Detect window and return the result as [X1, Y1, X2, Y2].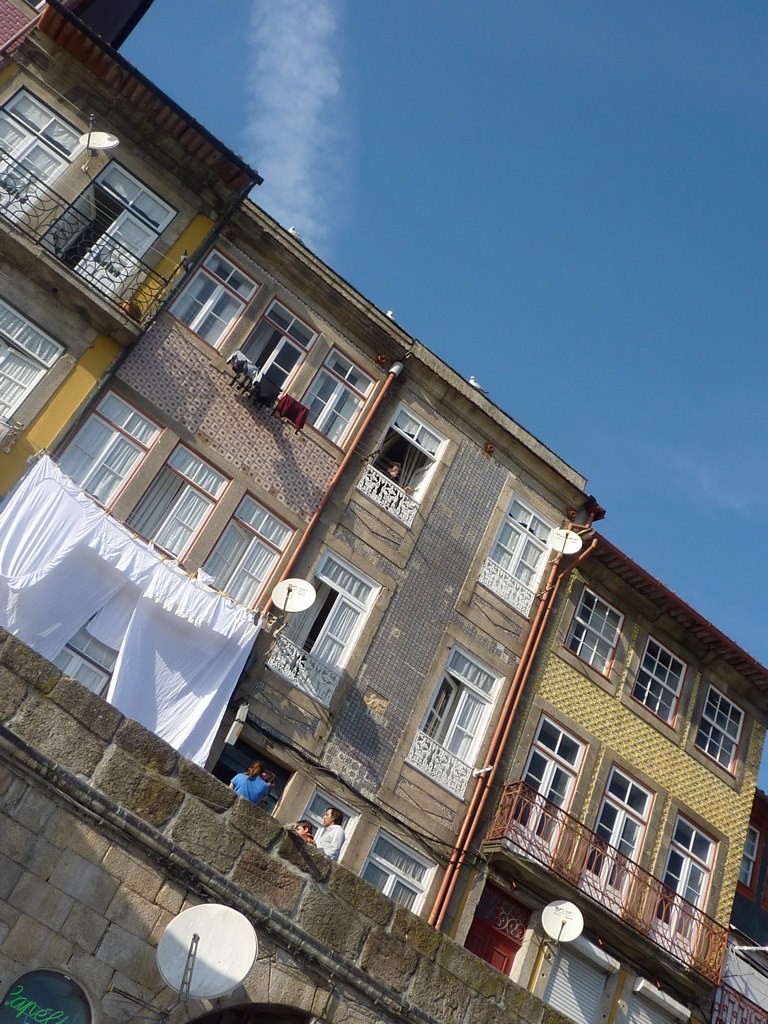
[41, 135, 184, 299].
